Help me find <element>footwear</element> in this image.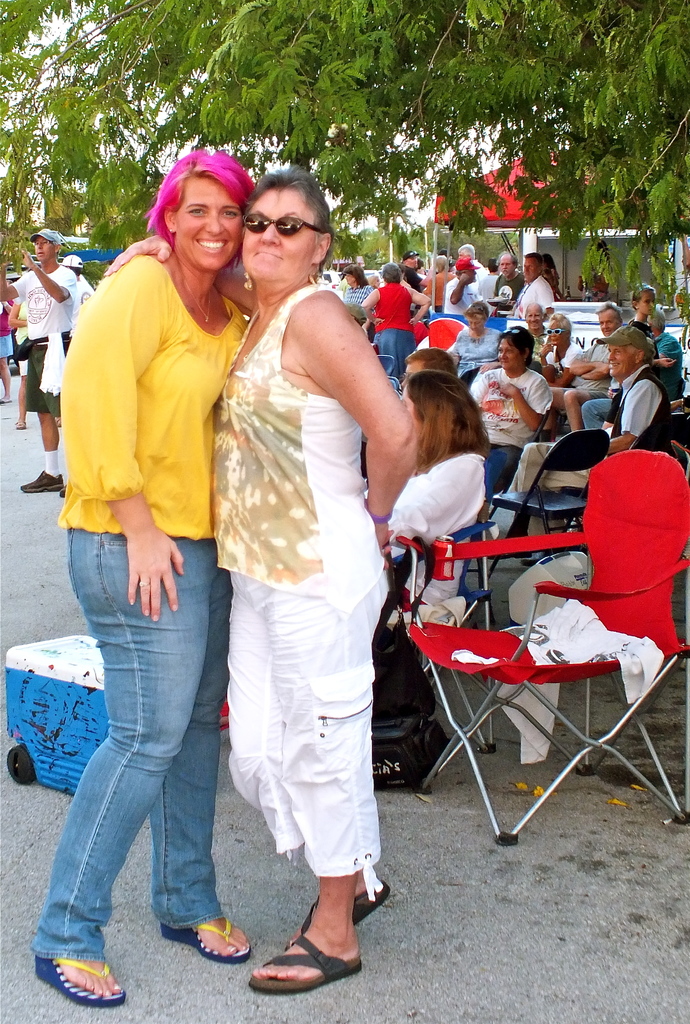
Found it: 19,469,62,497.
